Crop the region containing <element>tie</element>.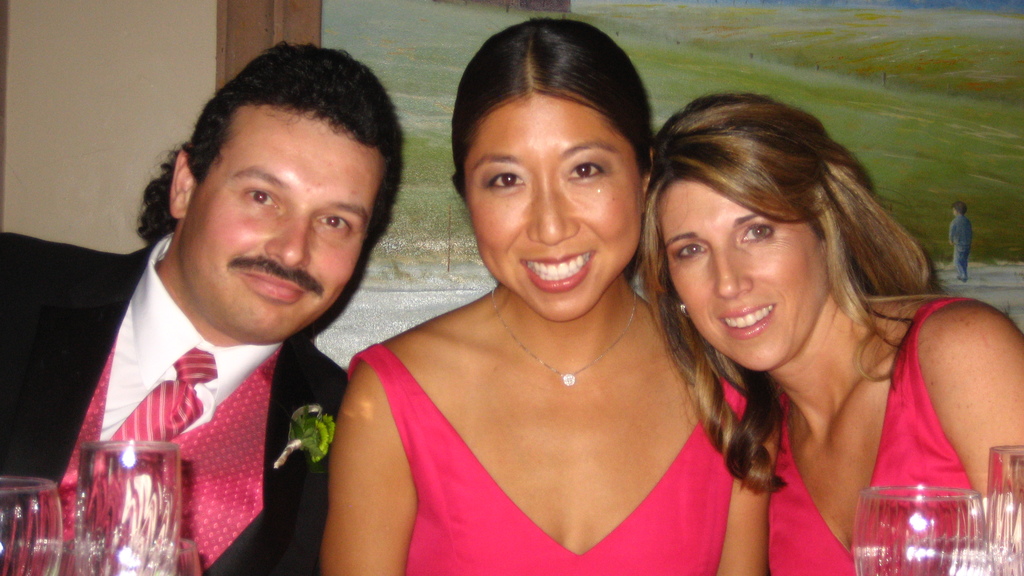
Crop region: detection(106, 343, 220, 445).
